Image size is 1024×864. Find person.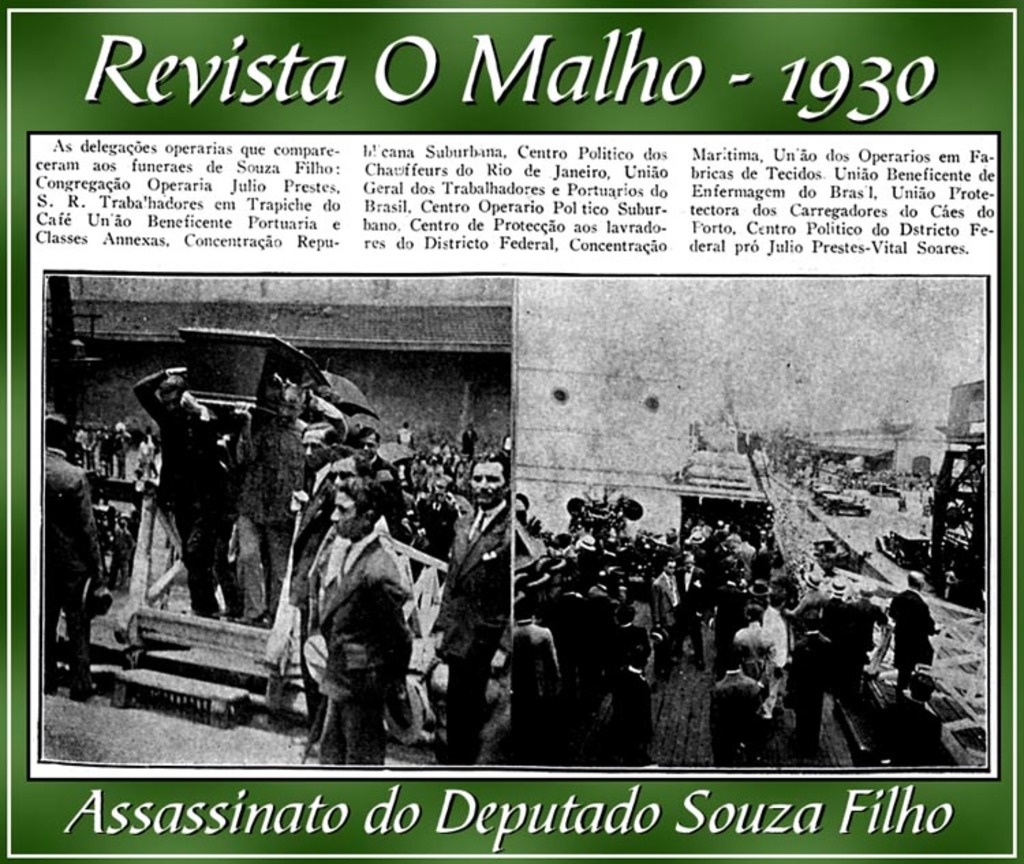
x1=289 y1=455 x2=418 y2=766.
